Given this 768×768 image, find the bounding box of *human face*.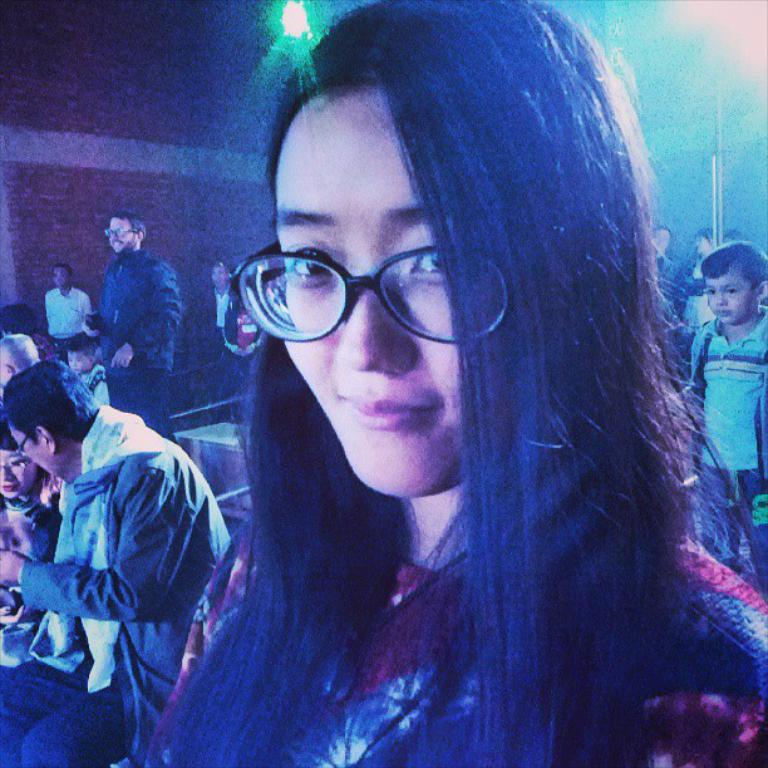
locate(0, 444, 39, 509).
